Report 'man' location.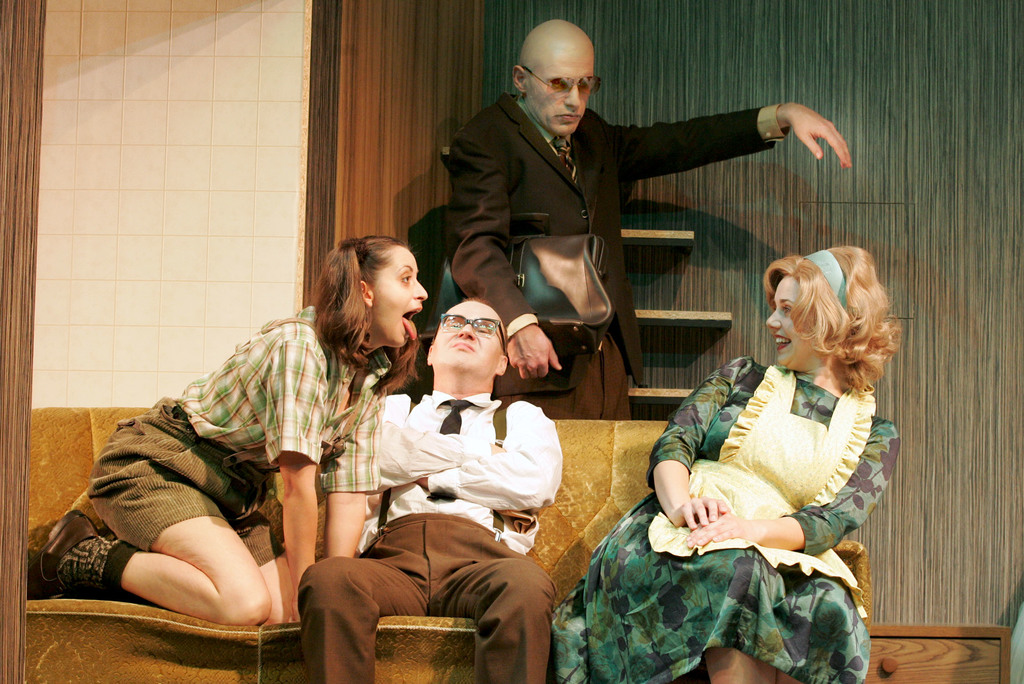
Report: (319, 276, 571, 666).
